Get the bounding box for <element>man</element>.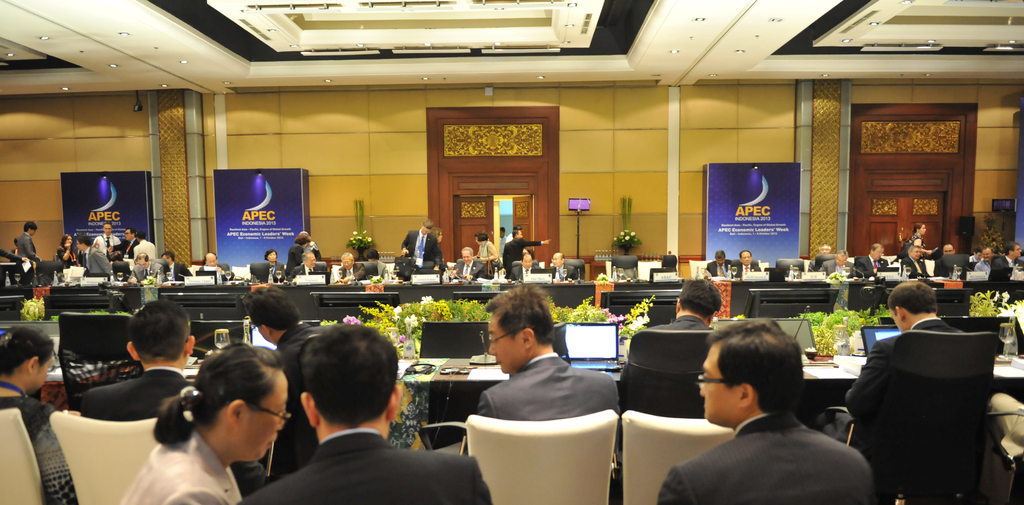
(452, 244, 492, 279).
